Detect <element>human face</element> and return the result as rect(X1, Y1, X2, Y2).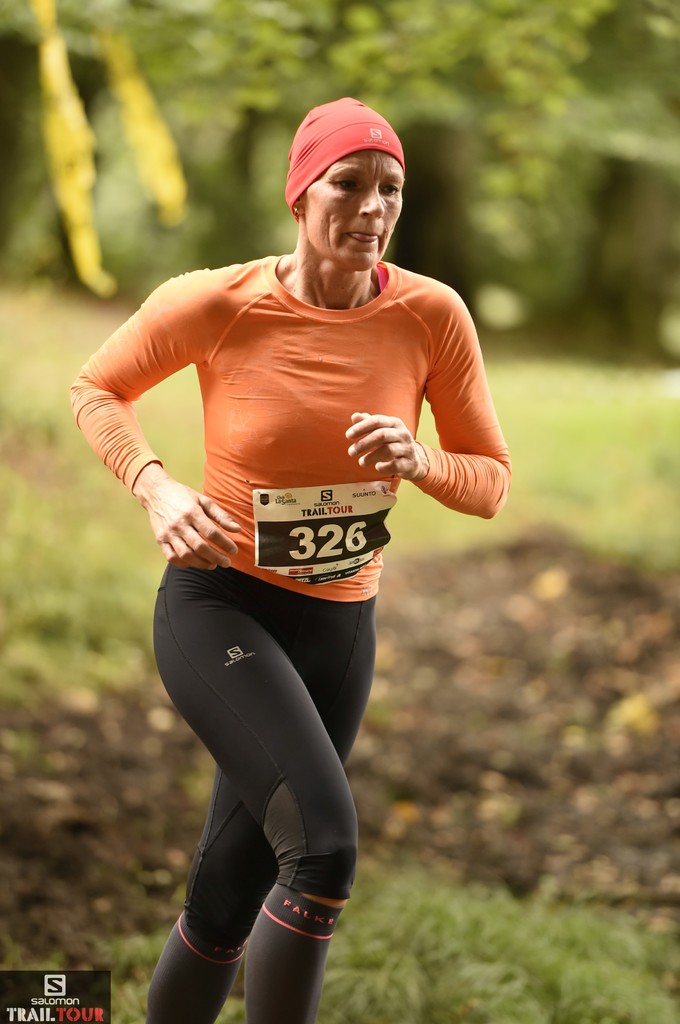
rect(307, 152, 408, 273).
